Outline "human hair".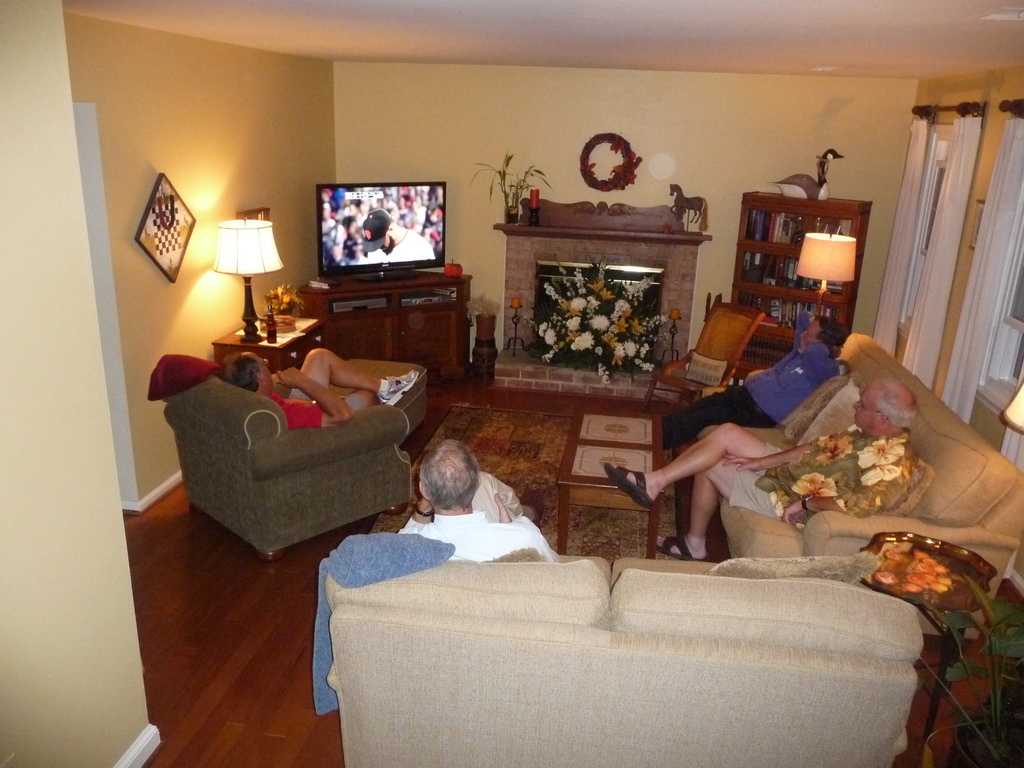
Outline: select_region(814, 315, 844, 349).
